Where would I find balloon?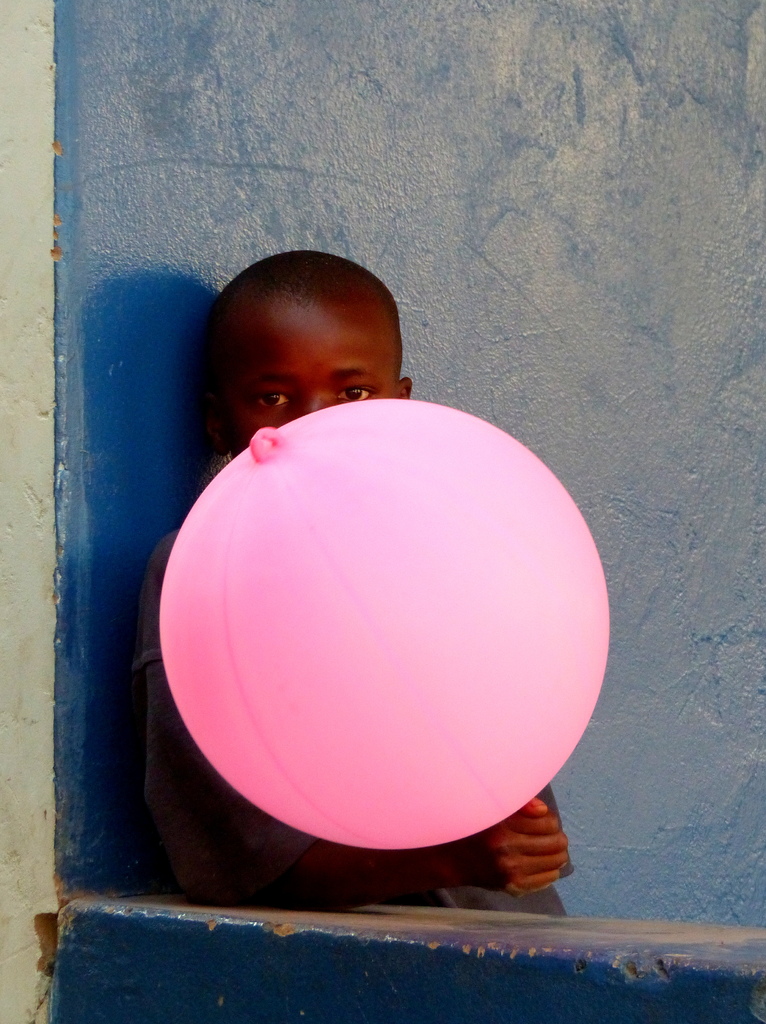
At box(154, 397, 614, 853).
